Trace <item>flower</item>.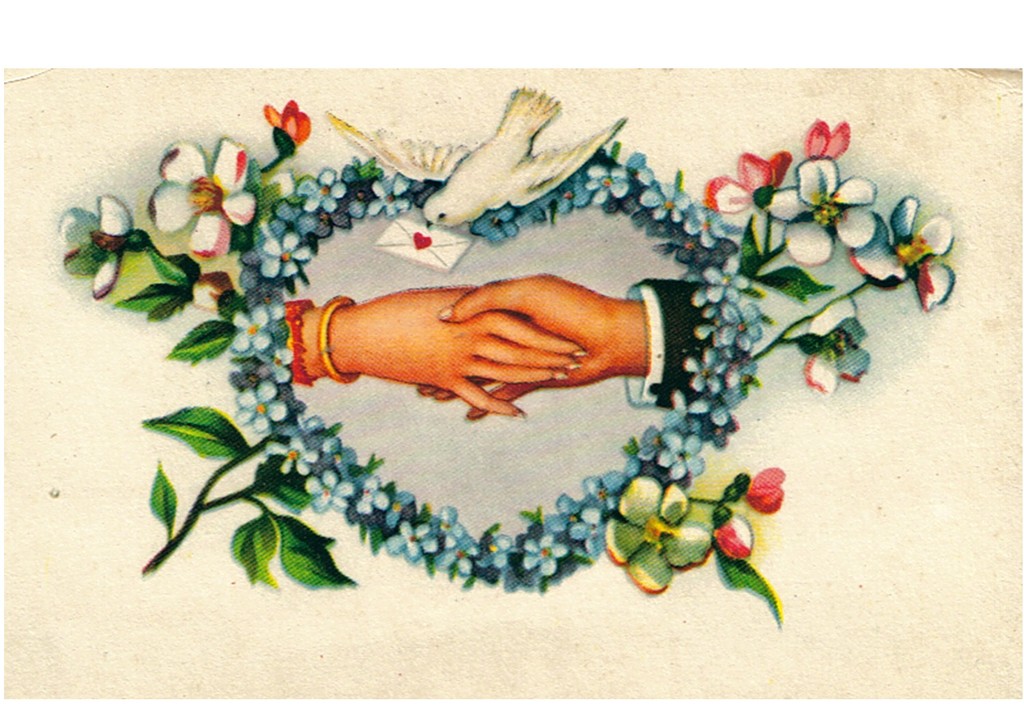
Traced to [805,114,854,158].
